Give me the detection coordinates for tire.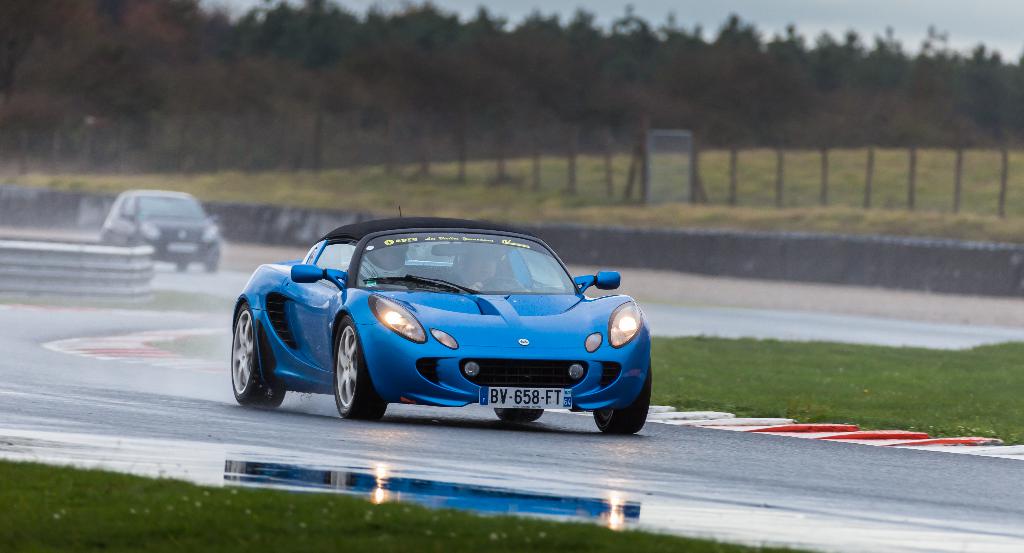
Rect(175, 263, 188, 269).
